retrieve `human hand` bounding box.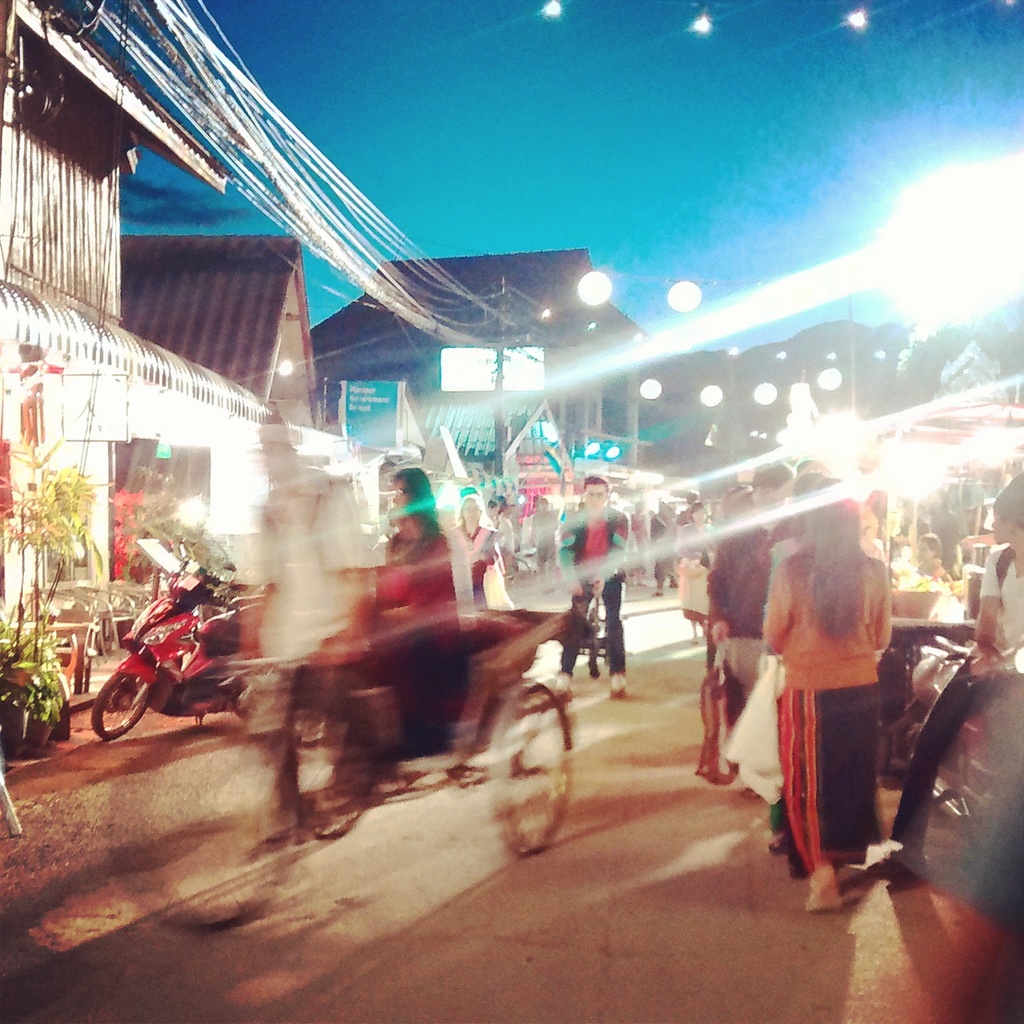
Bounding box: {"left": 593, "top": 575, "right": 605, "bottom": 598}.
